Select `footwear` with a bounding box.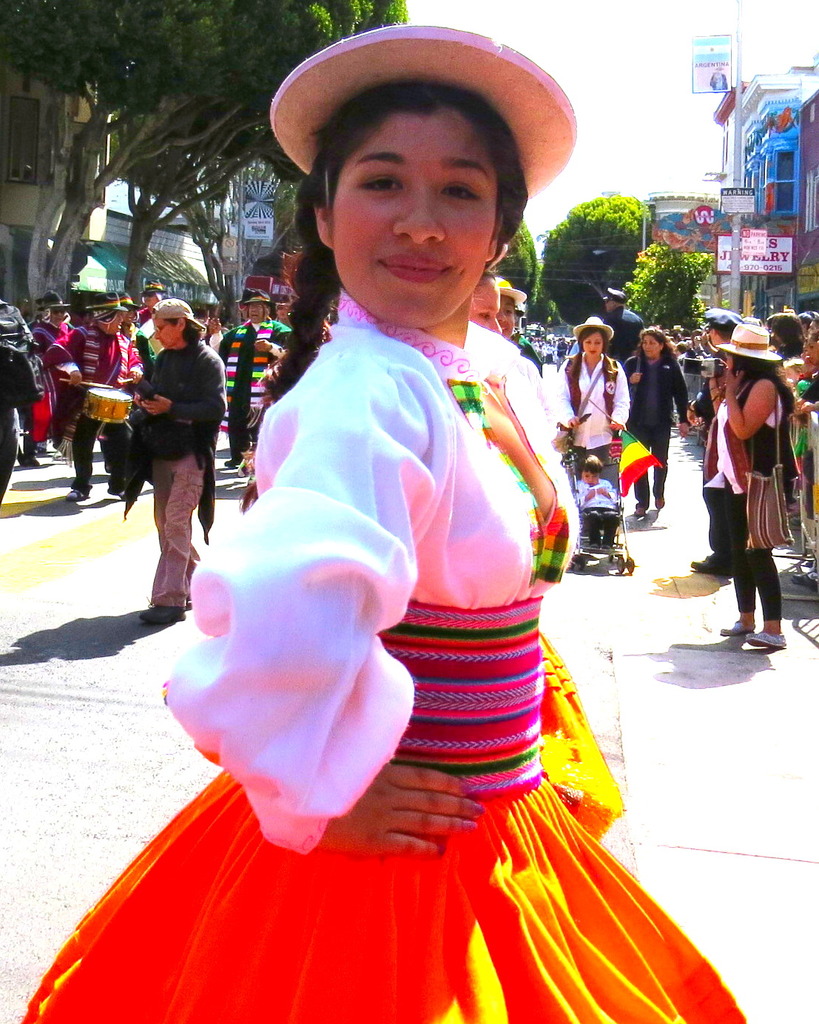
bbox=(722, 617, 763, 640).
